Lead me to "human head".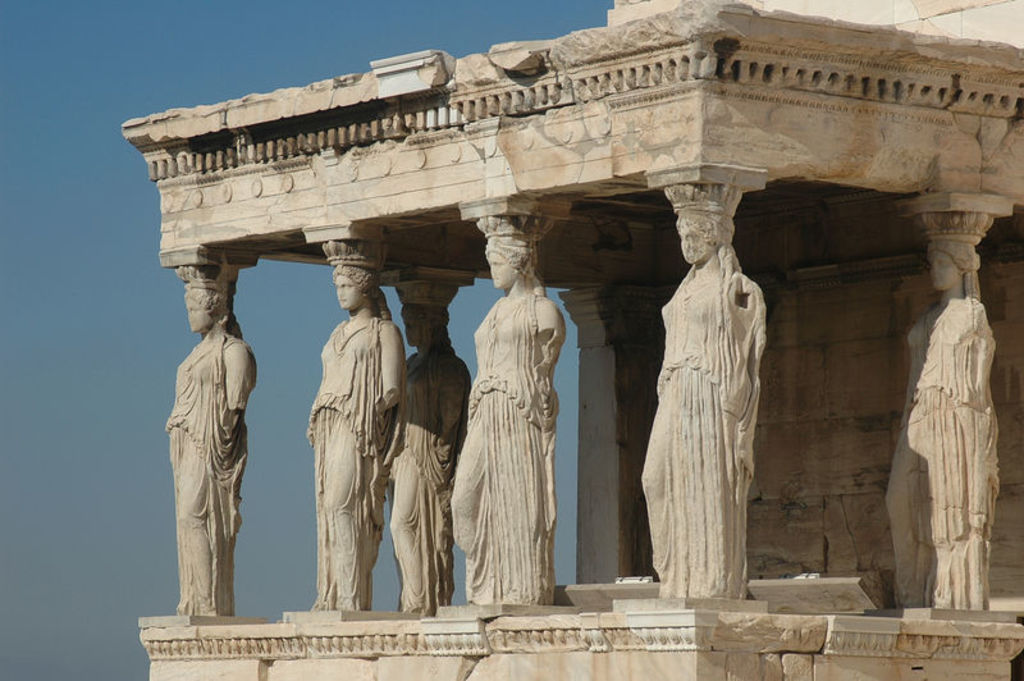
Lead to [923, 233, 978, 296].
